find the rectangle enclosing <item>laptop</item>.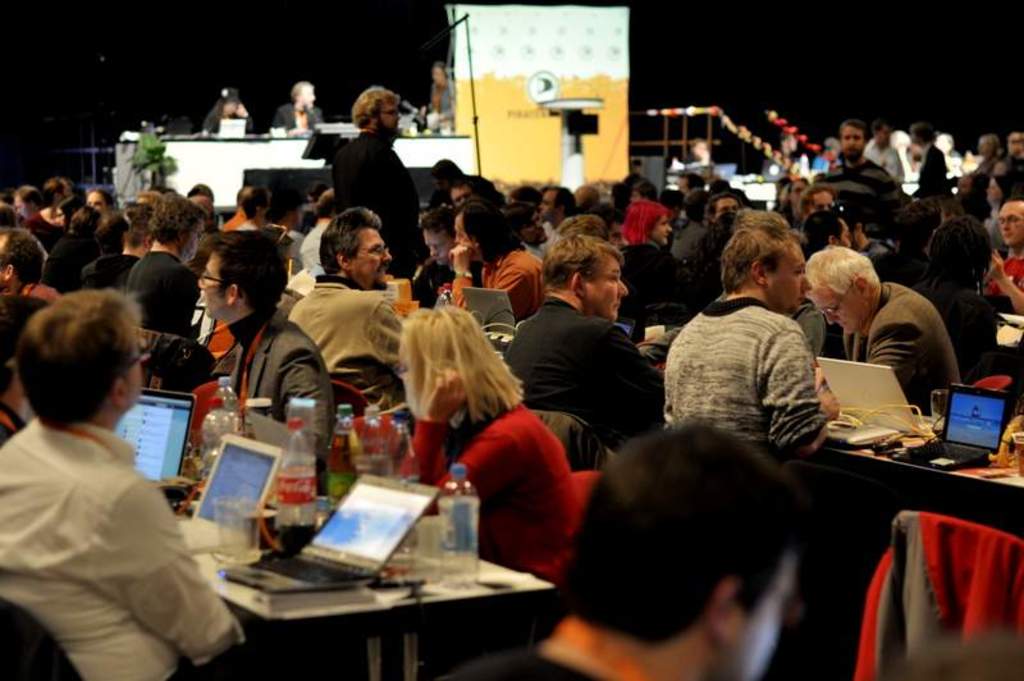
220:474:440:590.
